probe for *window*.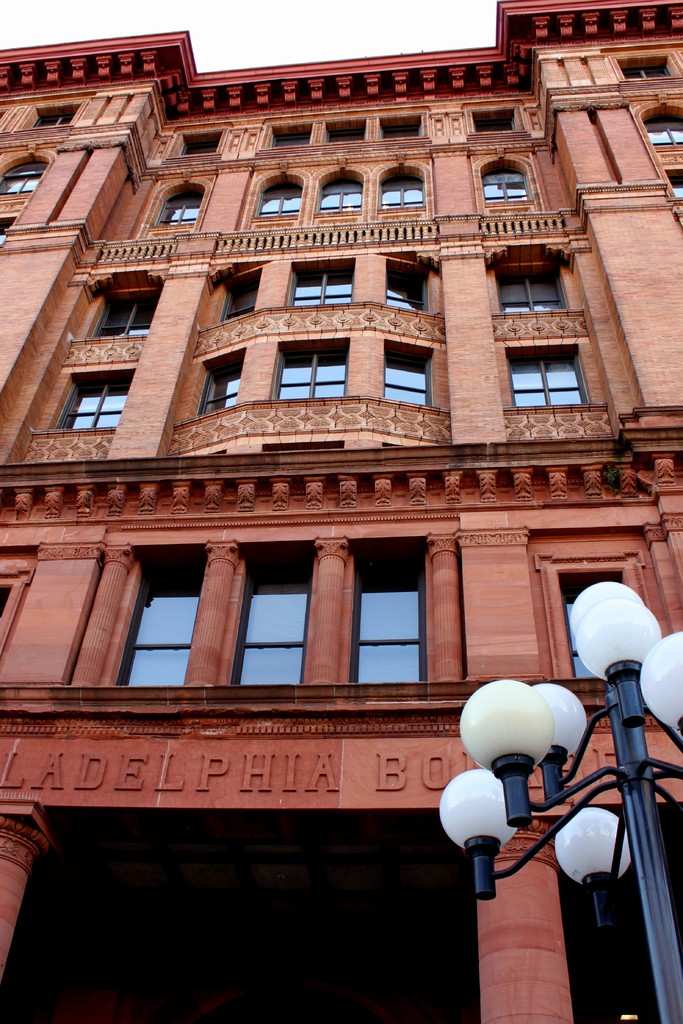
Probe result: {"left": 384, "top": 270, "right": 425, "bottom": 310}.
